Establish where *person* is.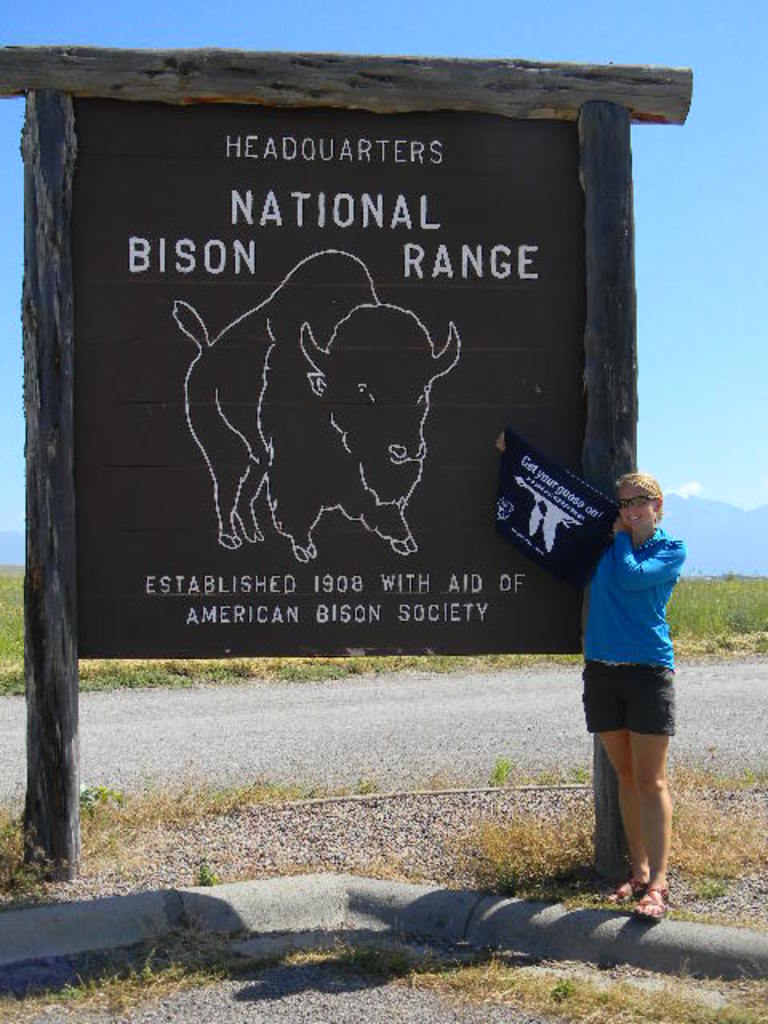
Established at box=[574, 445, 707, 910].
